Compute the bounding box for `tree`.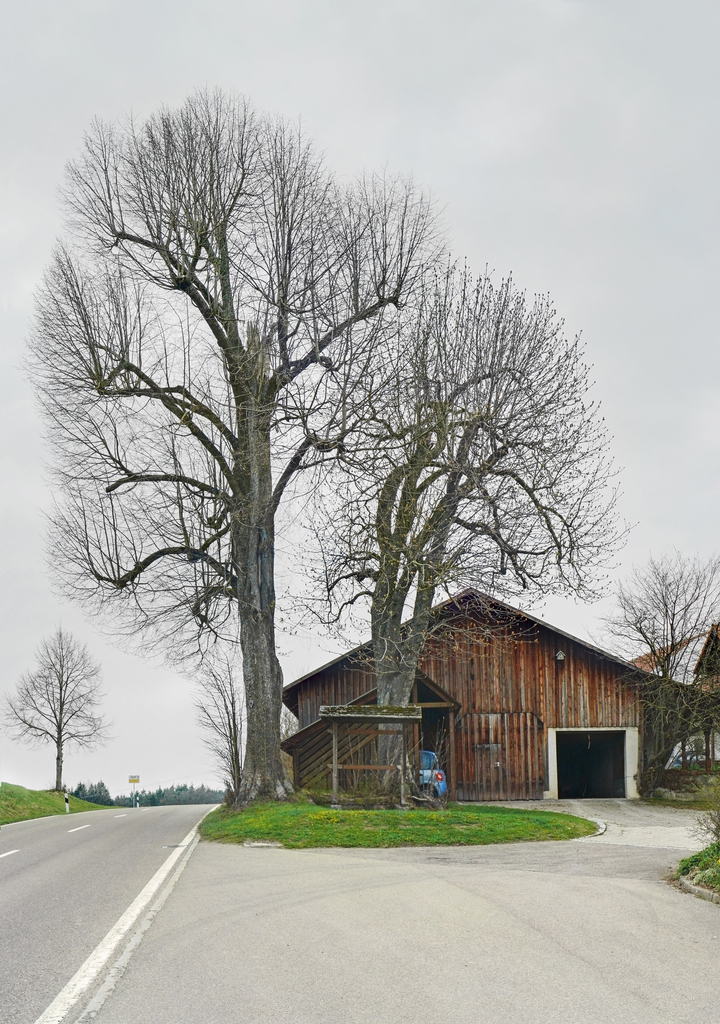
crop(13, 78, 451, 813).
